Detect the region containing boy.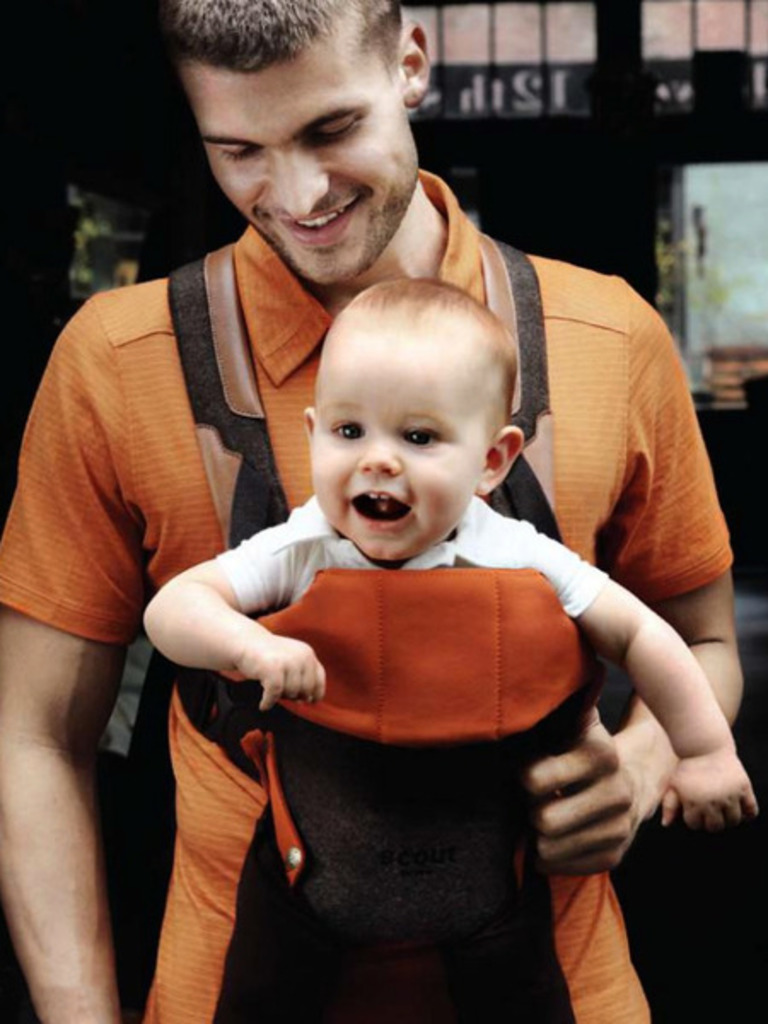
box(143, 276, 766, 1022).
